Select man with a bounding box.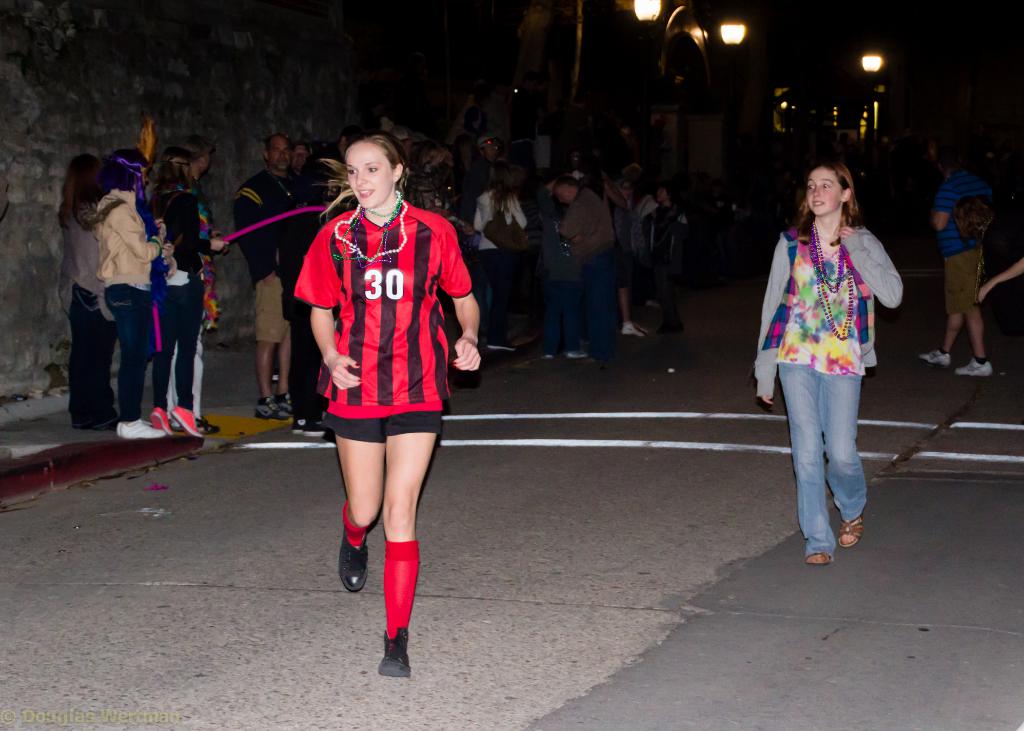
(917,159,997,377).
